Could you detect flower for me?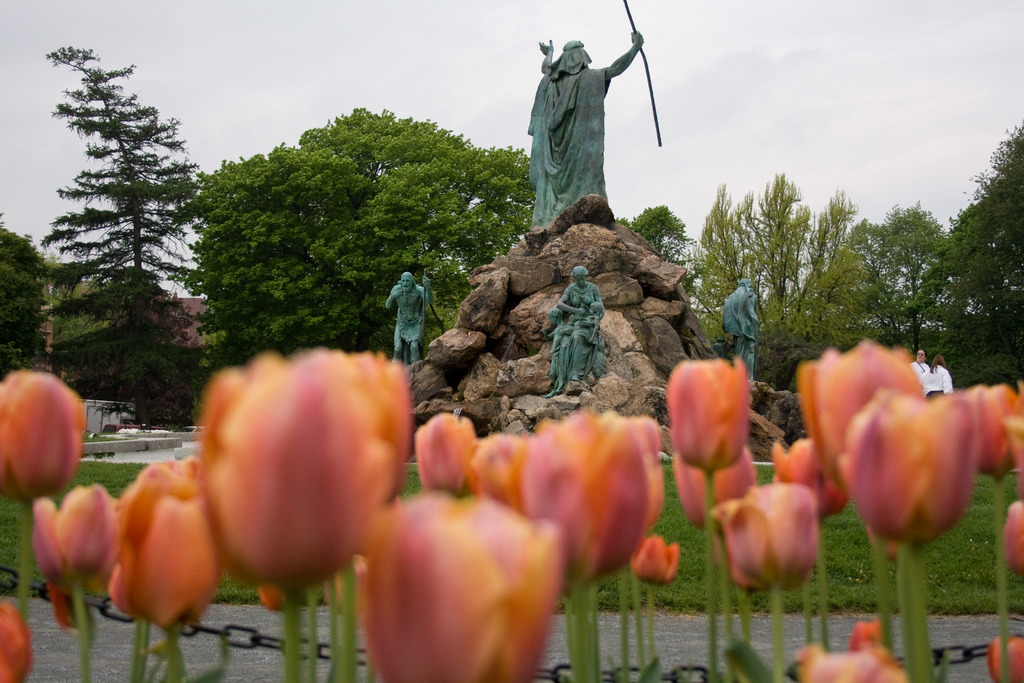
Detection result: l=104, t=325, r=418, b=639.
